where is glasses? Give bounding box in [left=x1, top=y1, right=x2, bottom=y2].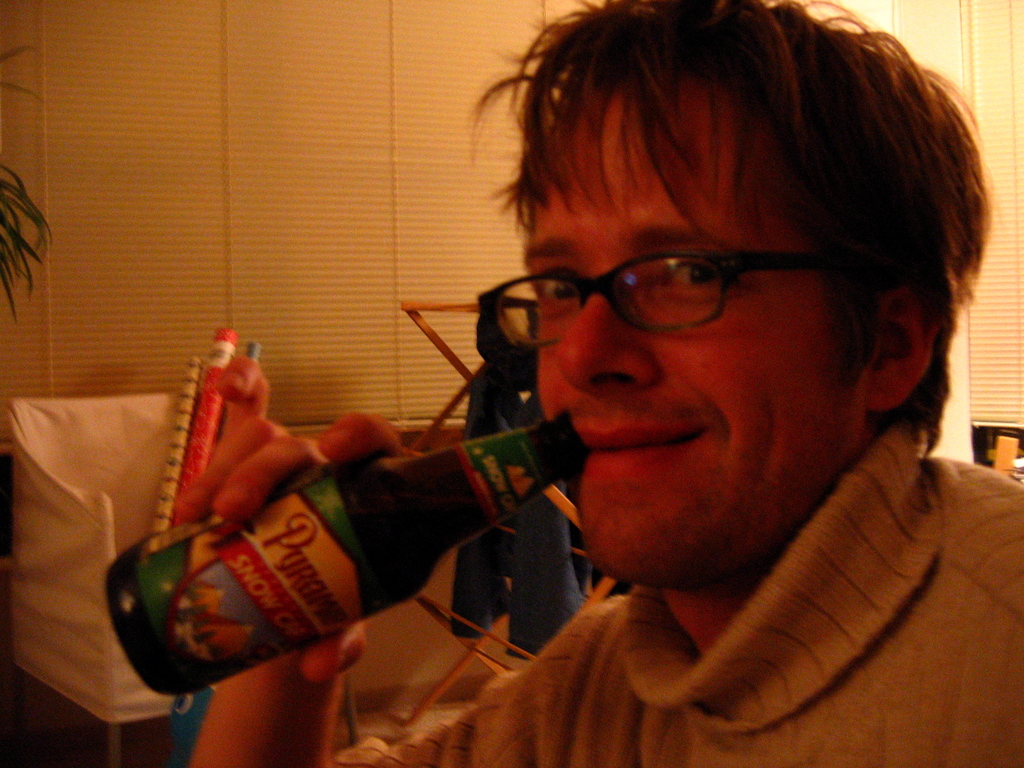
[left=472, top=247, right=822, bottom=351].
